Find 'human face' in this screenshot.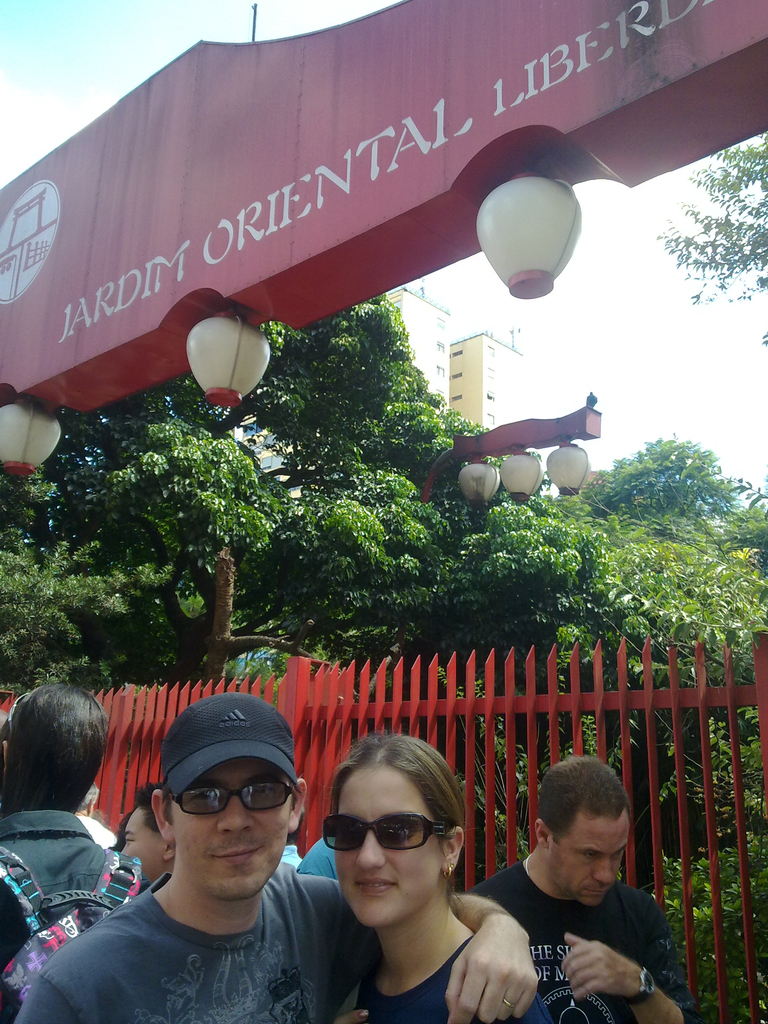
The bounding box for 'human face' is locate(335, 760, 440, 926).
